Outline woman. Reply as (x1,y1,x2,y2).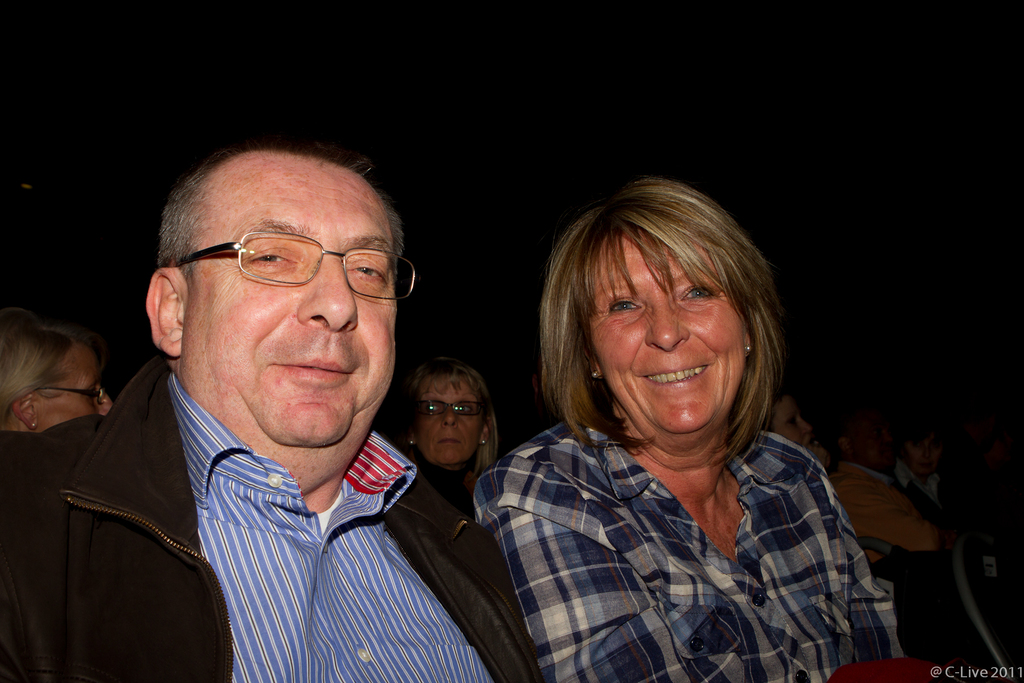
(0,307,127,441).
